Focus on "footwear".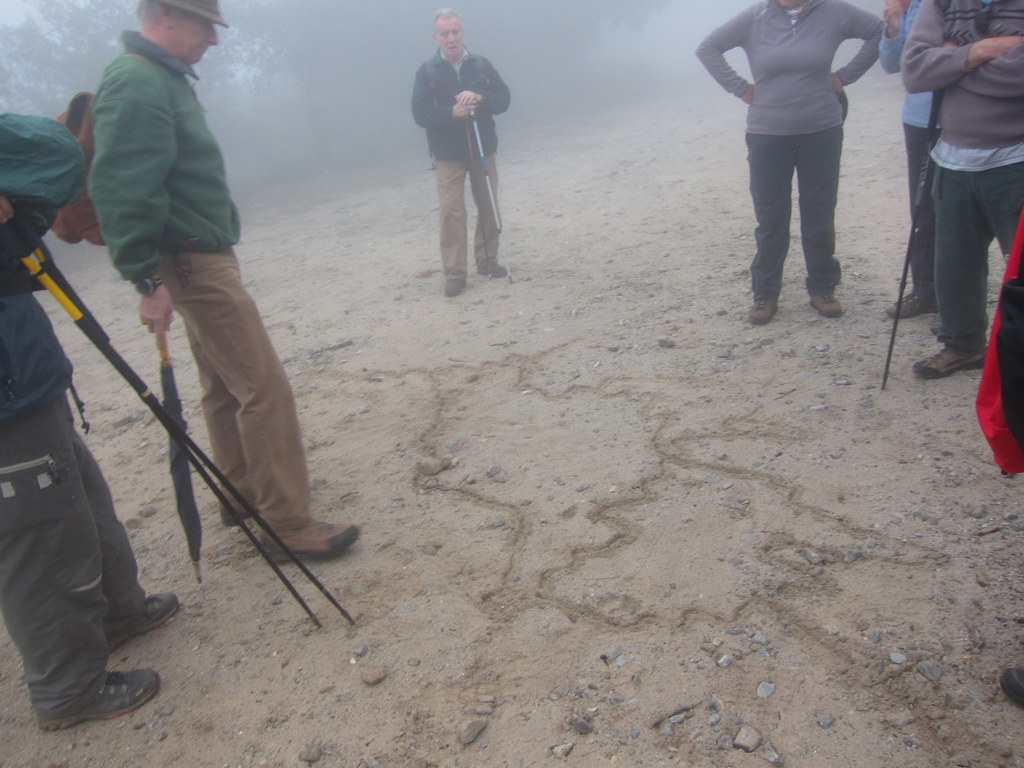
Focused at locate(809, 292, 841, 319).
